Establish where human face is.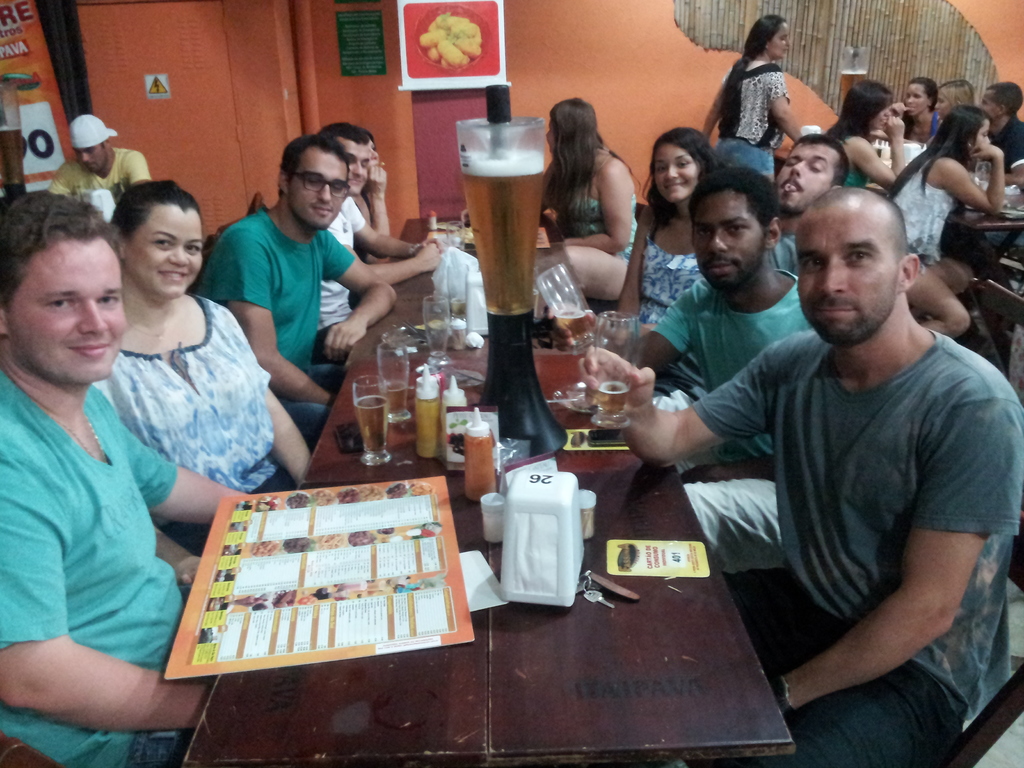
Established at 9/238/123/386.
